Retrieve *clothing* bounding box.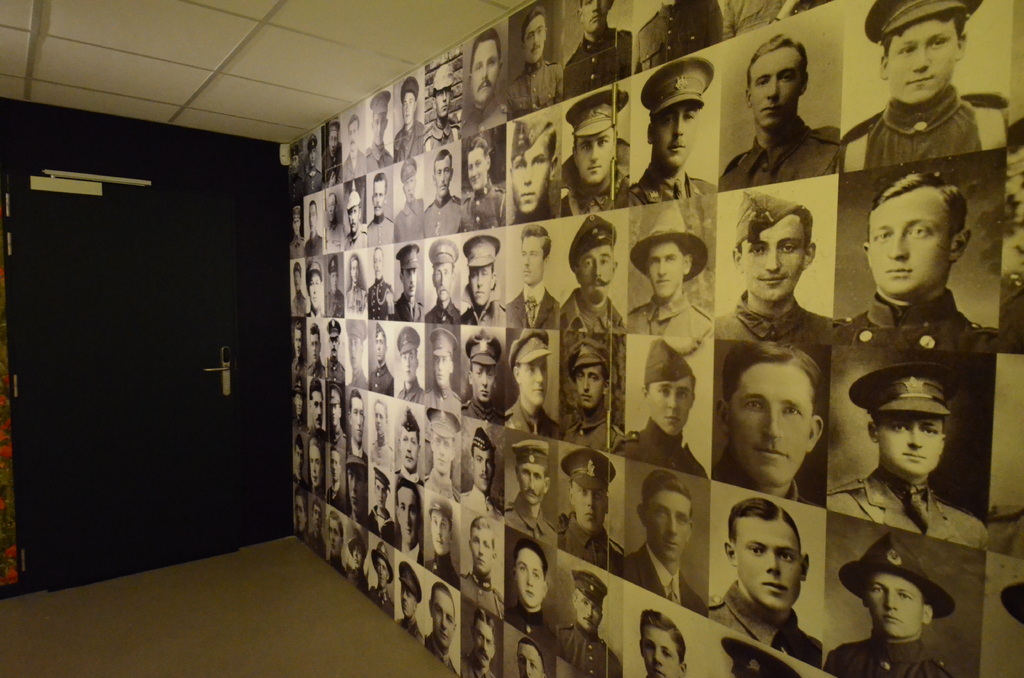
Bounding box: bbox=[559, 136, 632, 218].
